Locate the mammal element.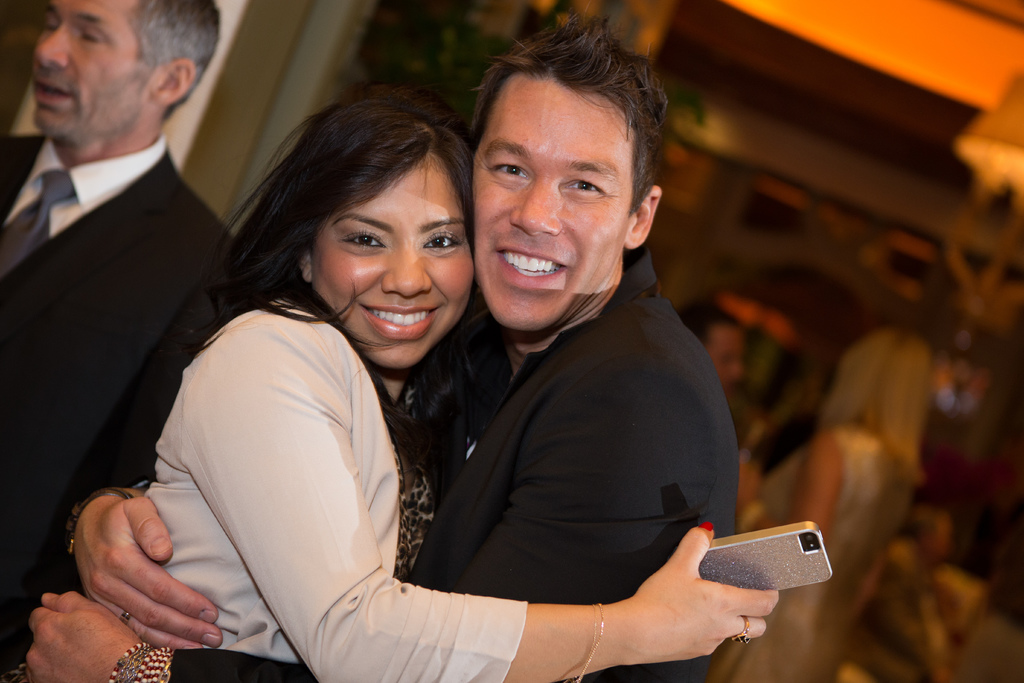
Element bbox: [24, 1, 776, 682].
